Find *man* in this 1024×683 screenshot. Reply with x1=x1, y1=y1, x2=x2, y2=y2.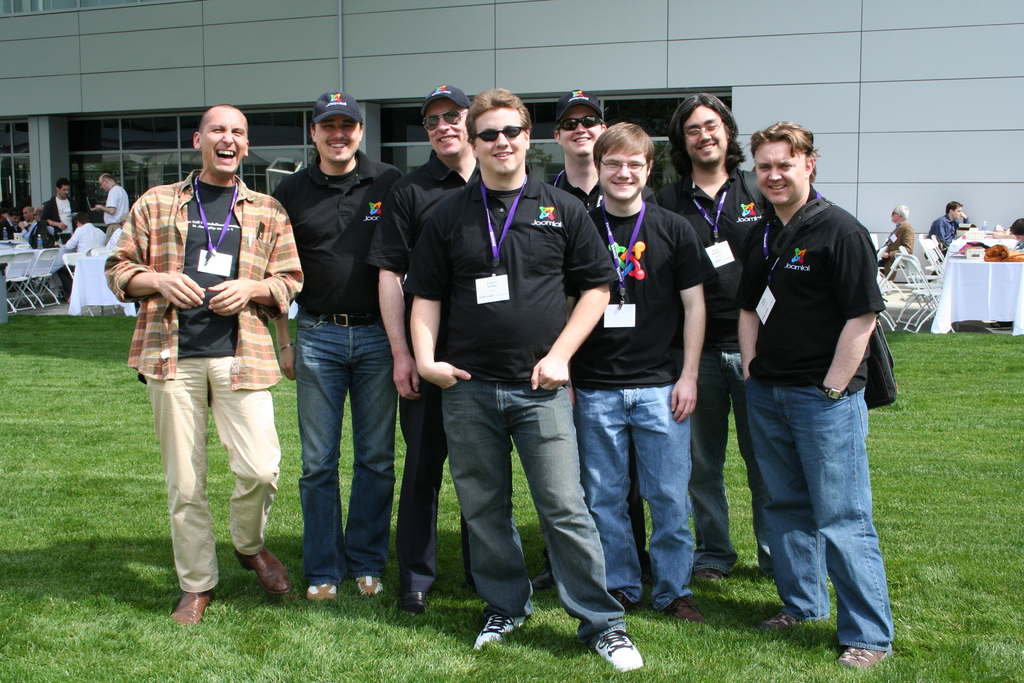
x1=559, y1=115, x2=700, y2=620.
